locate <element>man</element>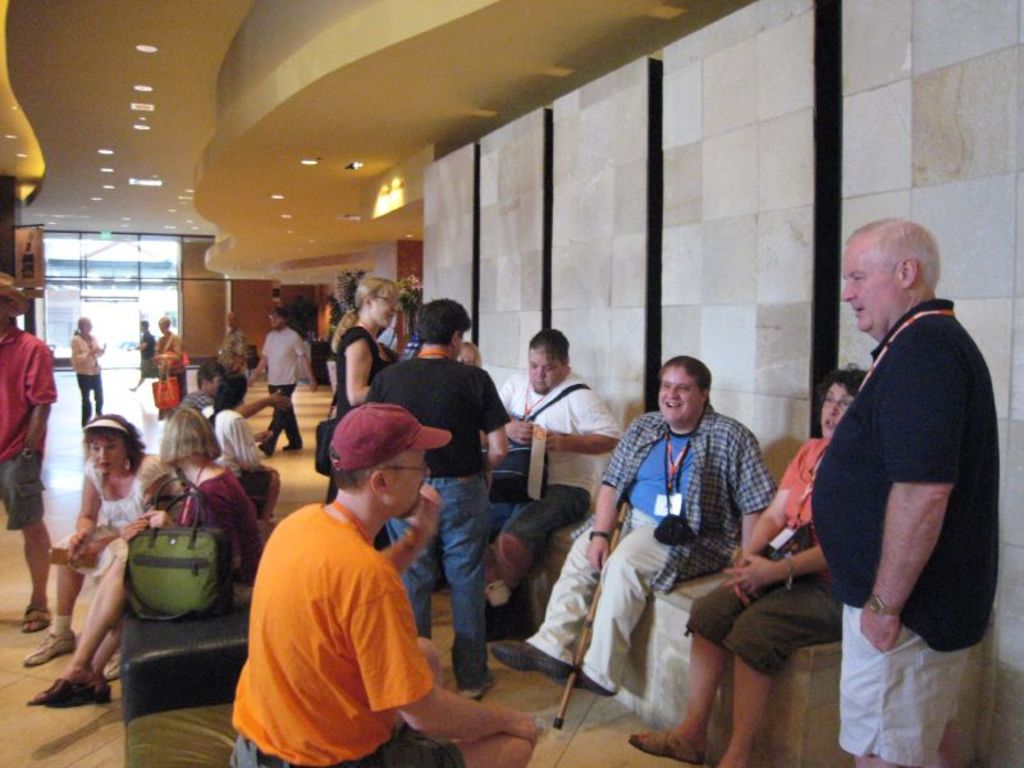
box(225, 399, 544, 767)
